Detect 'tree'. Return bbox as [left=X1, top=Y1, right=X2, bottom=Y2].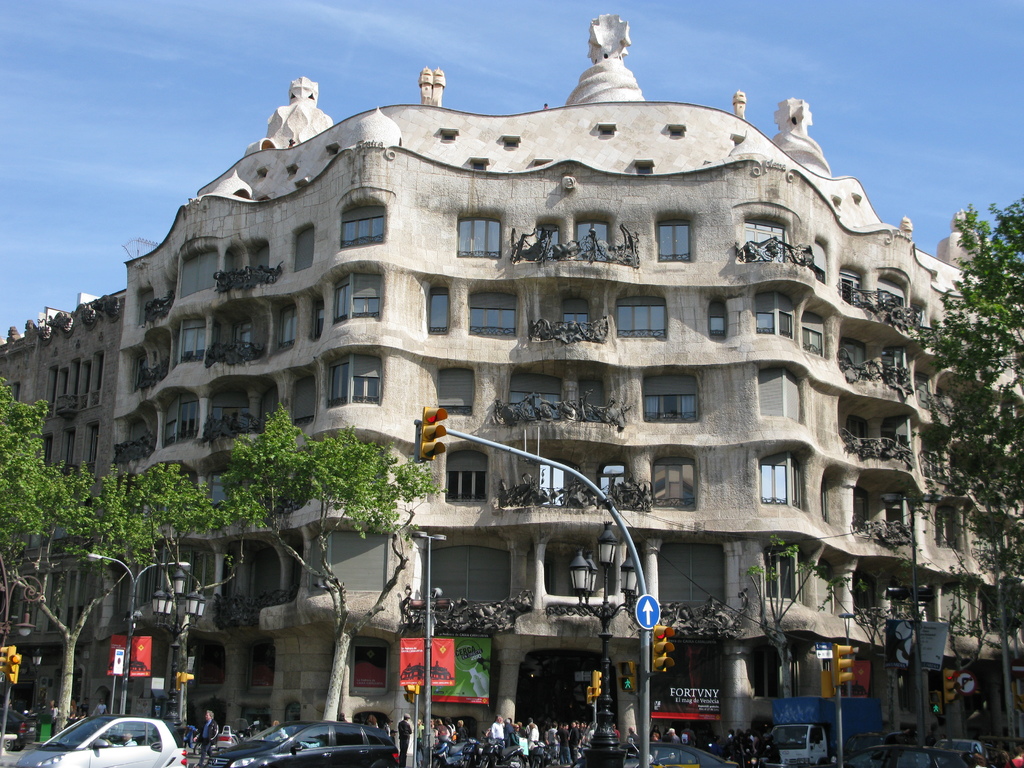
[left=836, top=184, right=1023, bottom=767].
